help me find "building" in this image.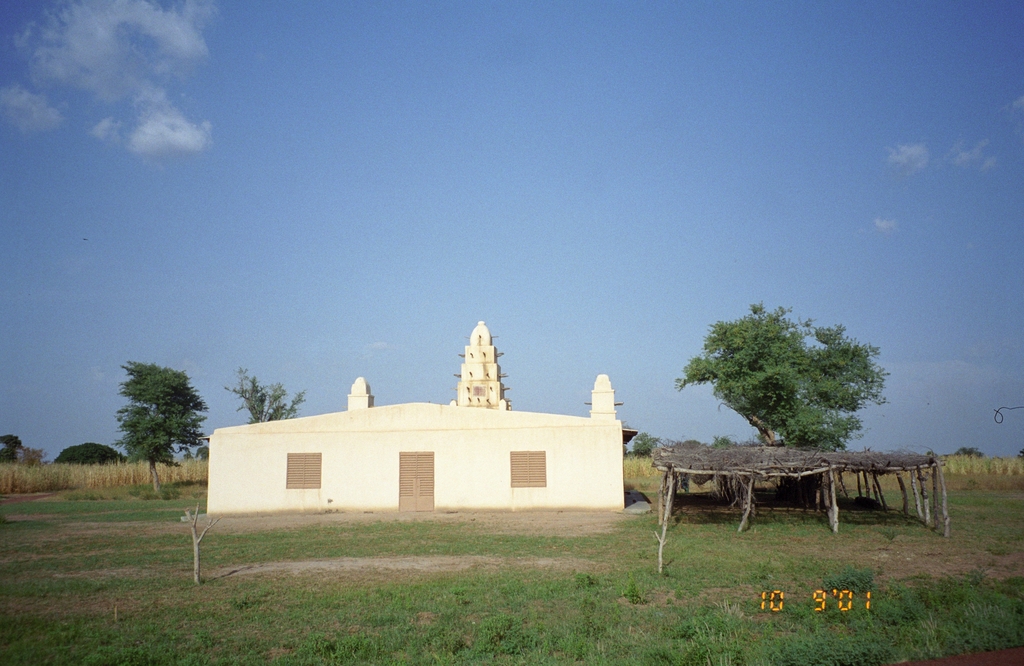
Found it: (x1=203, y1=318, x2=636, y2=510).
